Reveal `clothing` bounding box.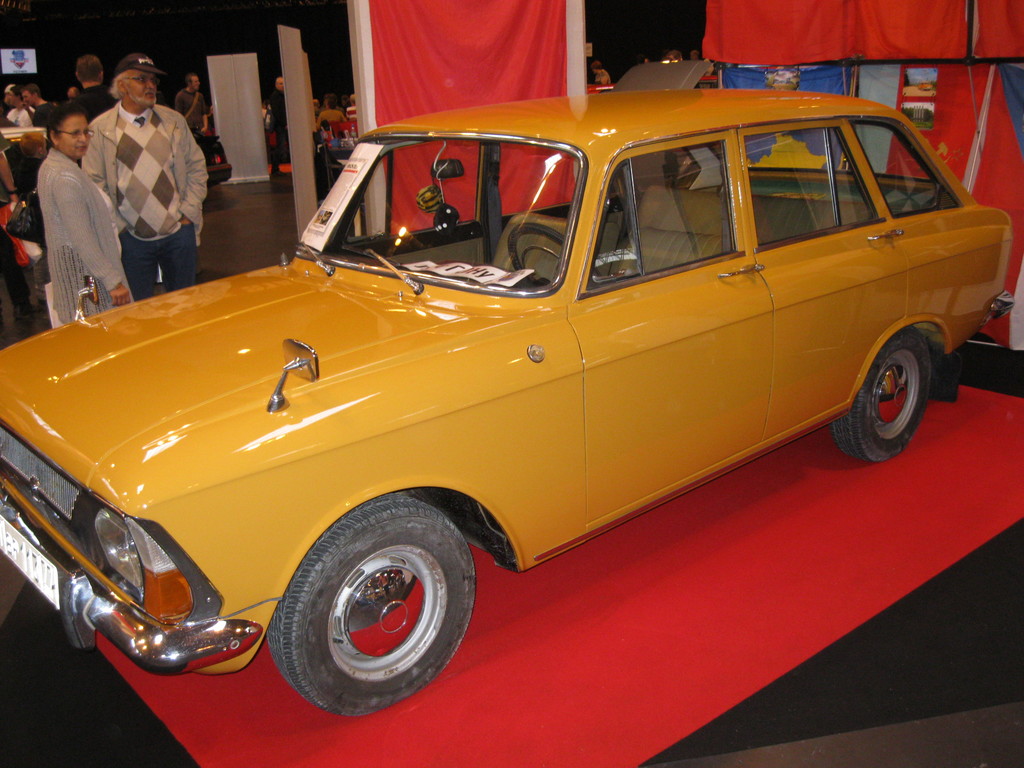
Revealed: (593, 70, 609, 83).
